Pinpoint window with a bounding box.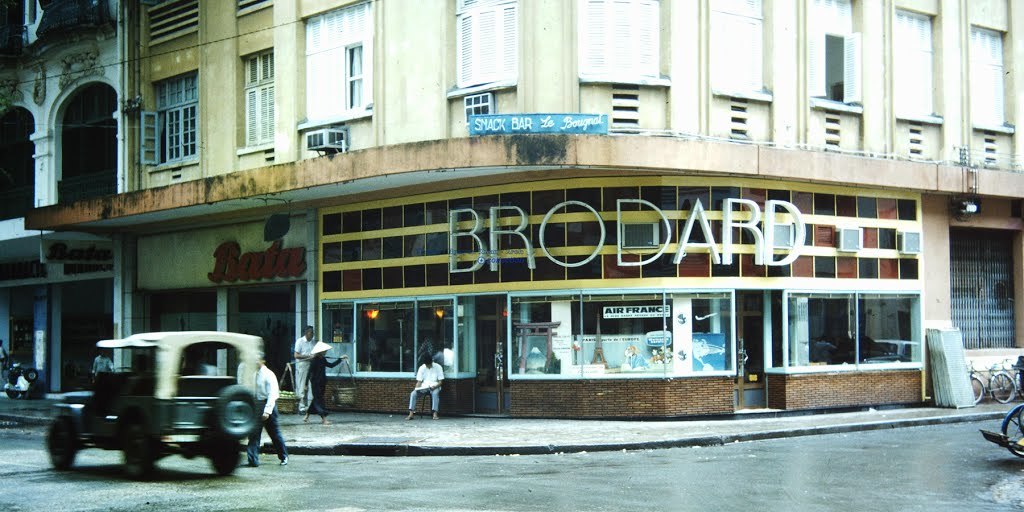
317/298/476/378.
